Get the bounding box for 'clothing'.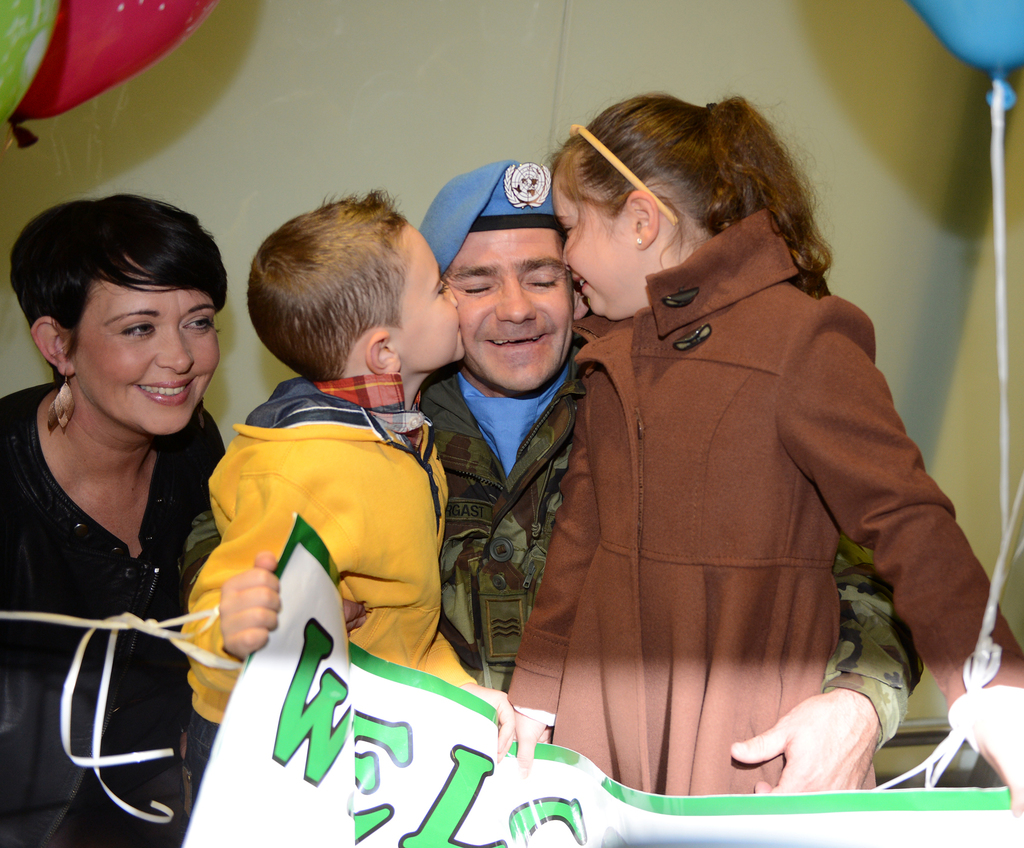
{"x1": 506, "y1": 222, "x2": 1023, "y2": 795}.
